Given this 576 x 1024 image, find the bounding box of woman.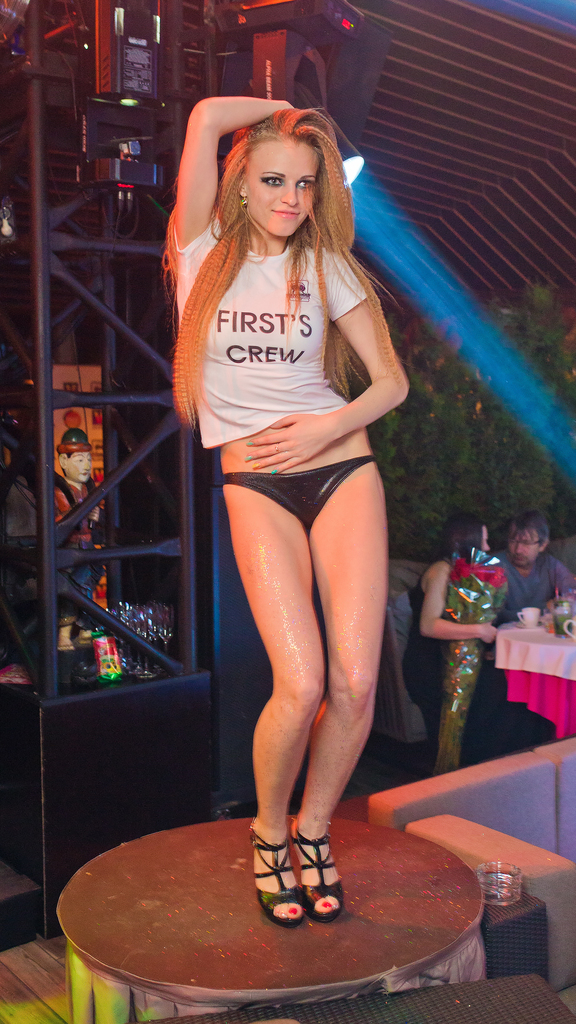
(left=404, top=511, right=553, bottom=777).
